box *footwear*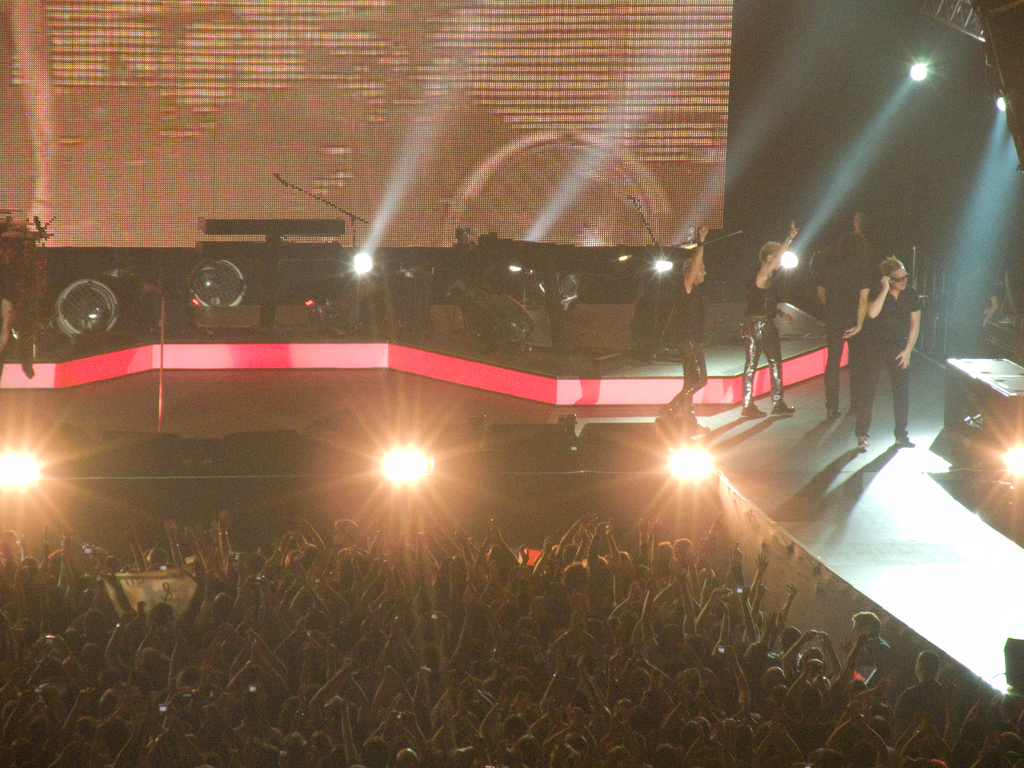
{"x1": 739, "y1": 404, "x2": 769, "y2": 416}
